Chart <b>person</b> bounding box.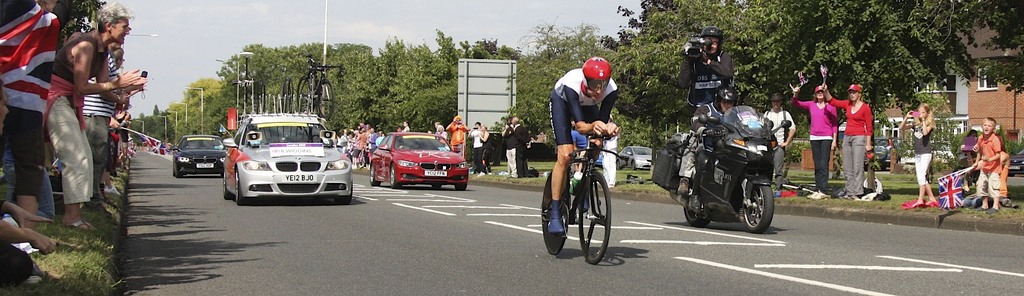
Charted: l=71, t=44, r=118, b=212.
